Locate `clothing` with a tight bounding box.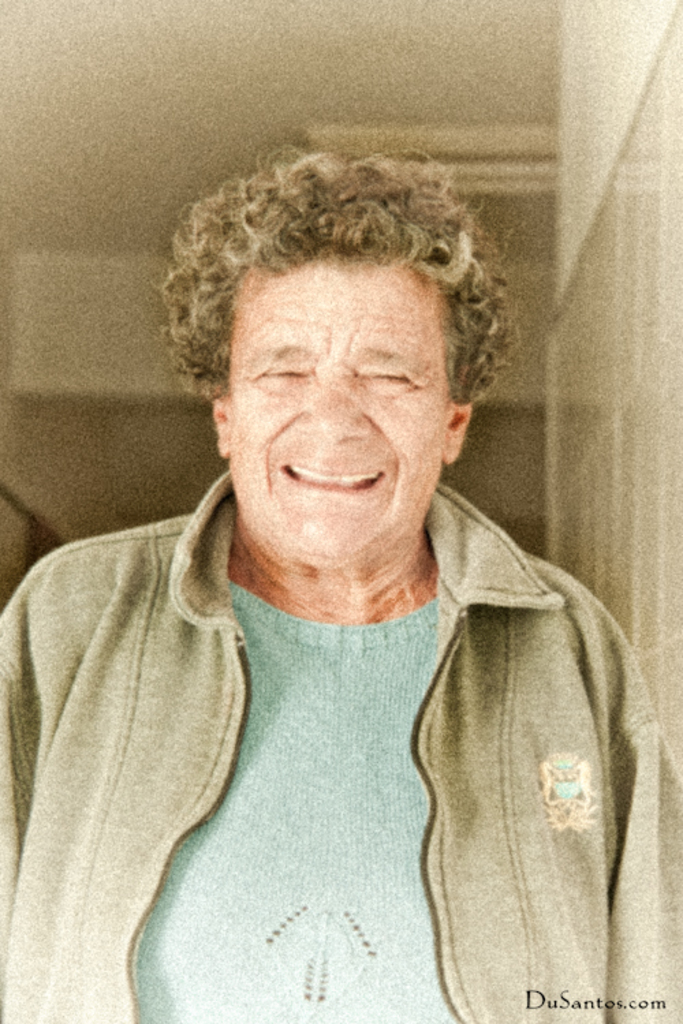
bbox=[0, 461, 682, 1023].
